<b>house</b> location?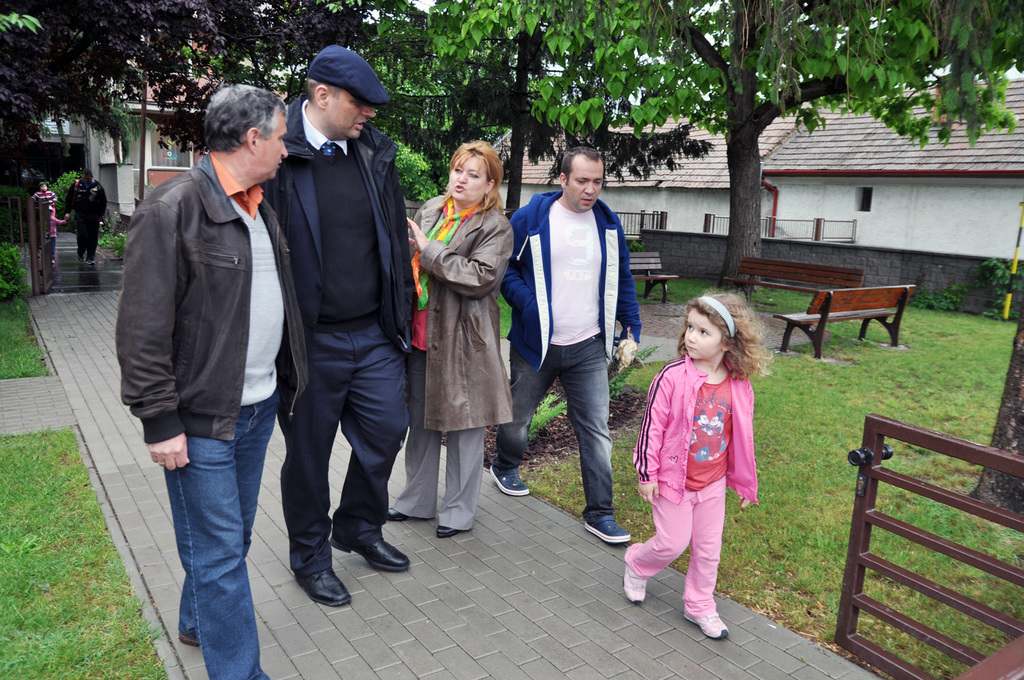
<bbox>504, 90, 1019, 306</bbox>
